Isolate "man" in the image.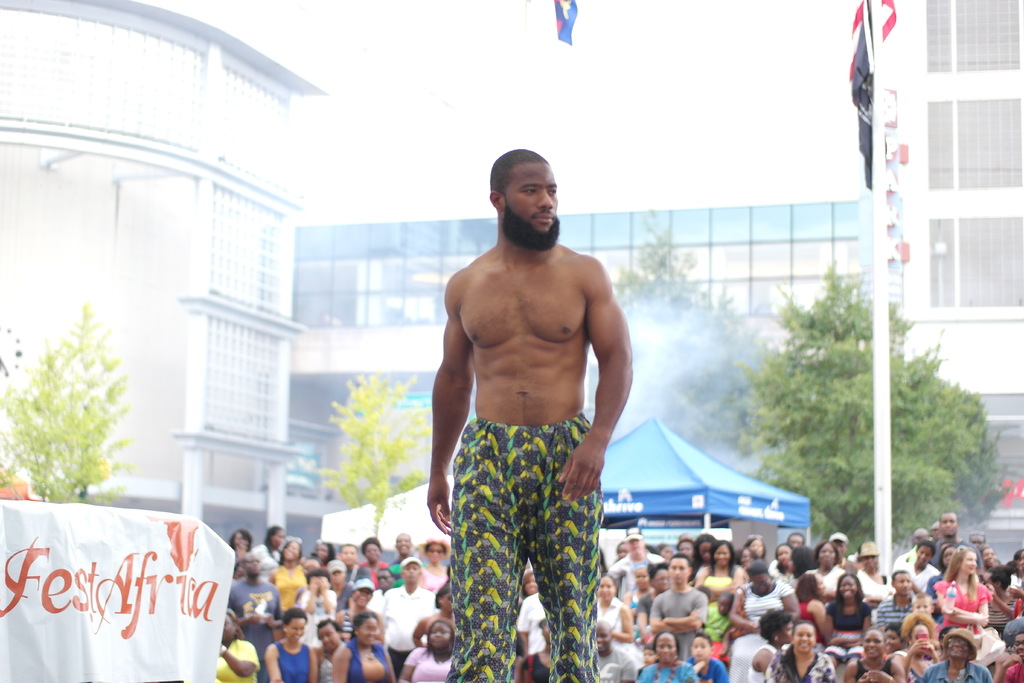
Isolated region: region(922, 514, 986, 570).
